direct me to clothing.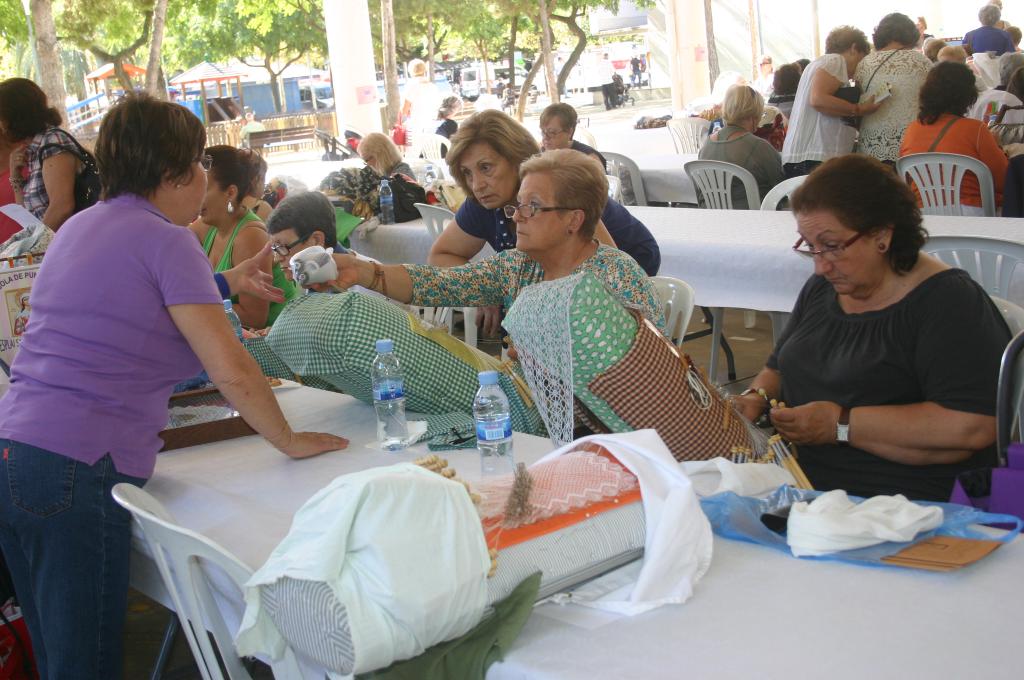
Direction: 753 225 1006 496.
